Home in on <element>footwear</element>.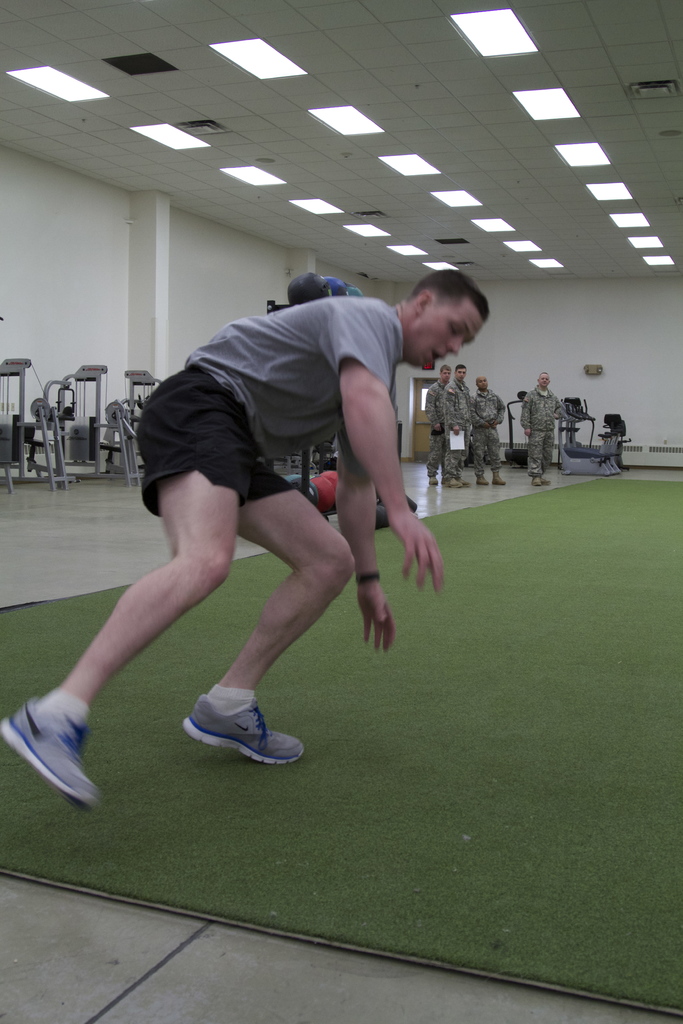
Homed in at region(429, 479, 440, 488).
